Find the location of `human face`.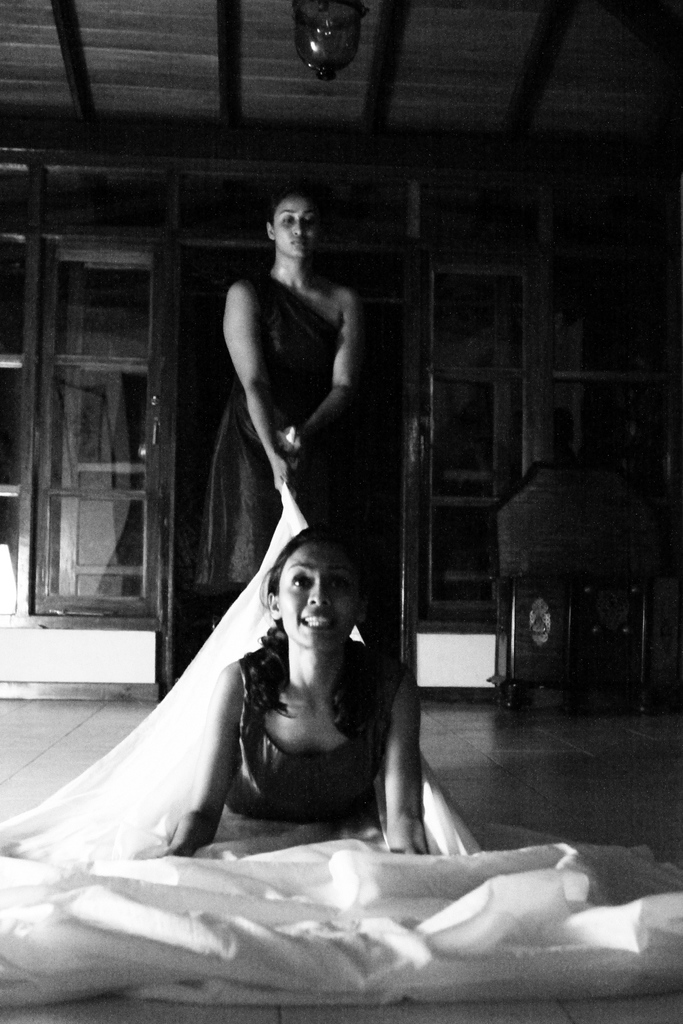
Location: (x1=271, y1=202, x2=324, y2=262).
